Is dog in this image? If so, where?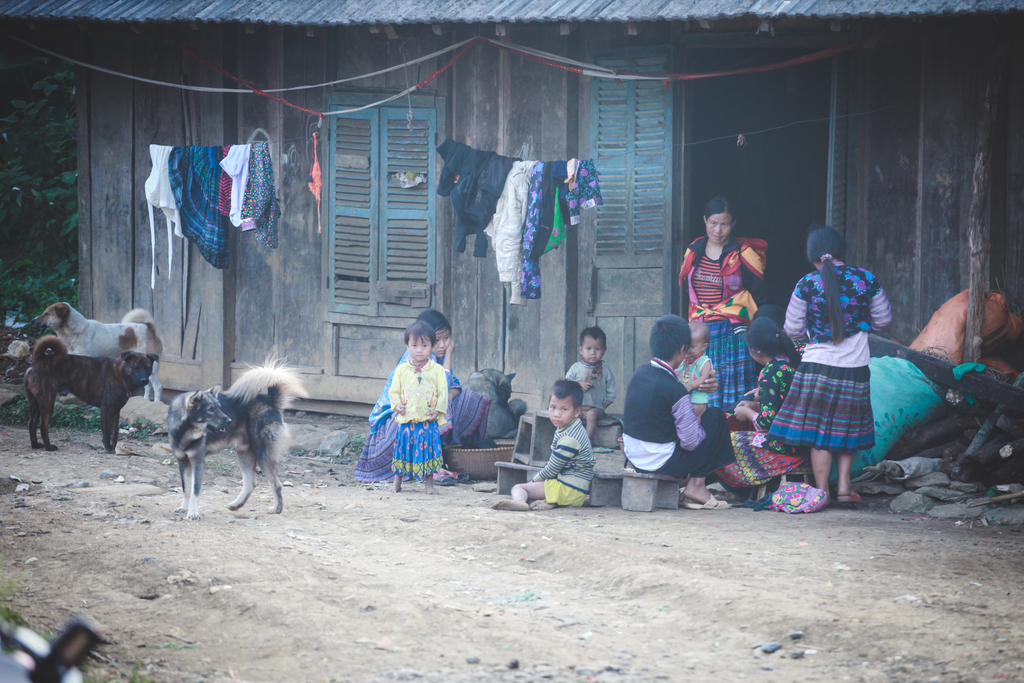
Yes, at <region>19, 331, 165, 452</region>.
